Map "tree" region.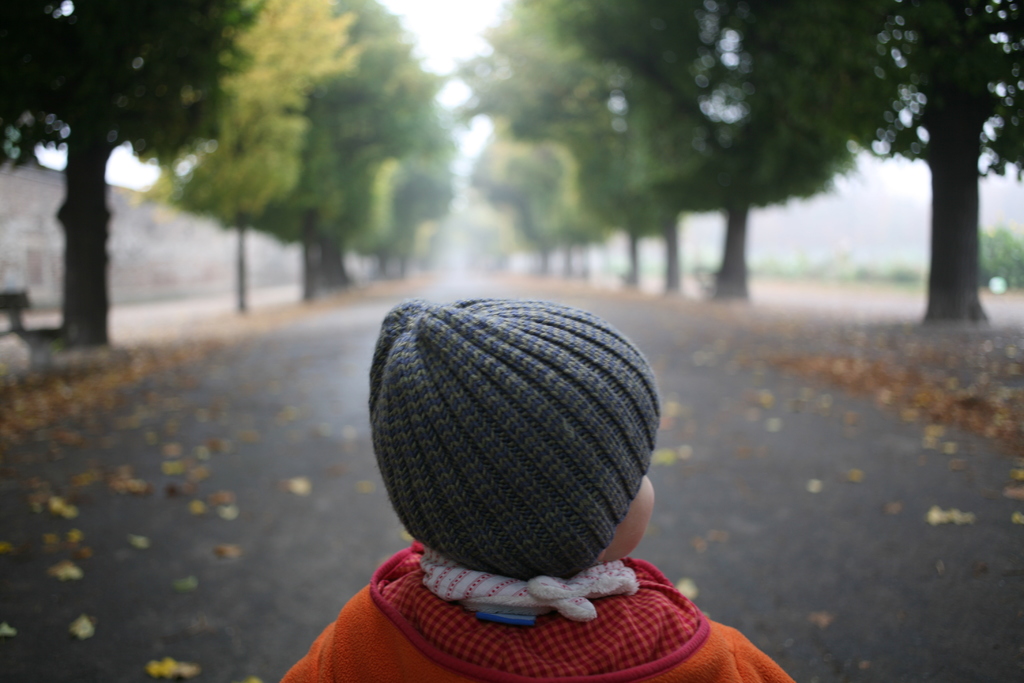
Mapped to BBox(0, 0, 252, 341).
